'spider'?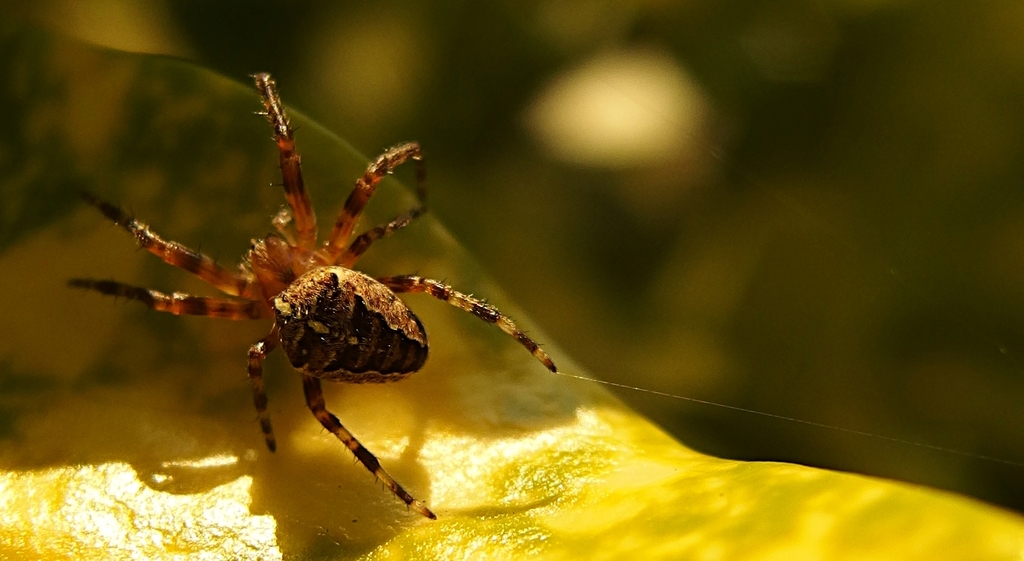
67 65 557 521
